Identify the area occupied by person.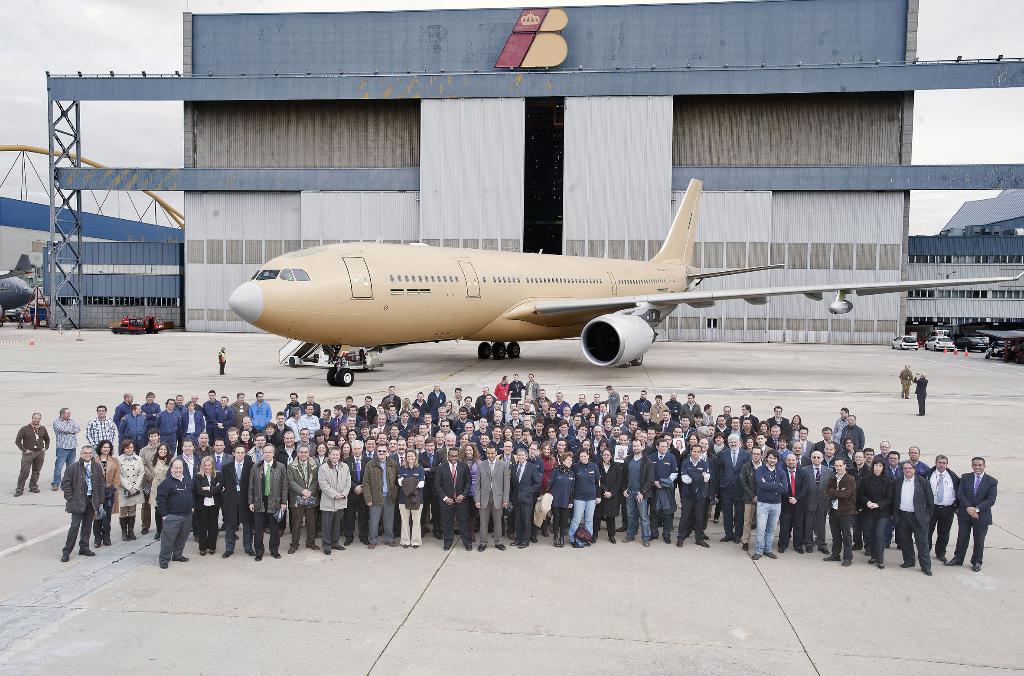
Area: bbox=[633, 390, 650, 412].
